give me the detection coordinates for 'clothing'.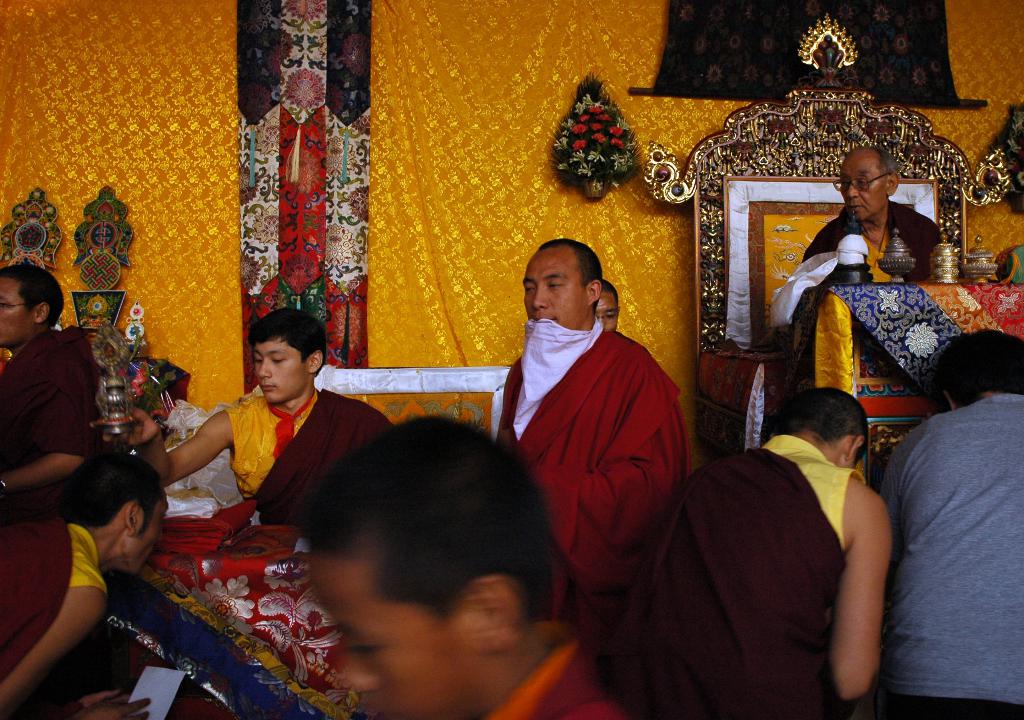
x1=495, y1=317, x2=693, y2=641.
